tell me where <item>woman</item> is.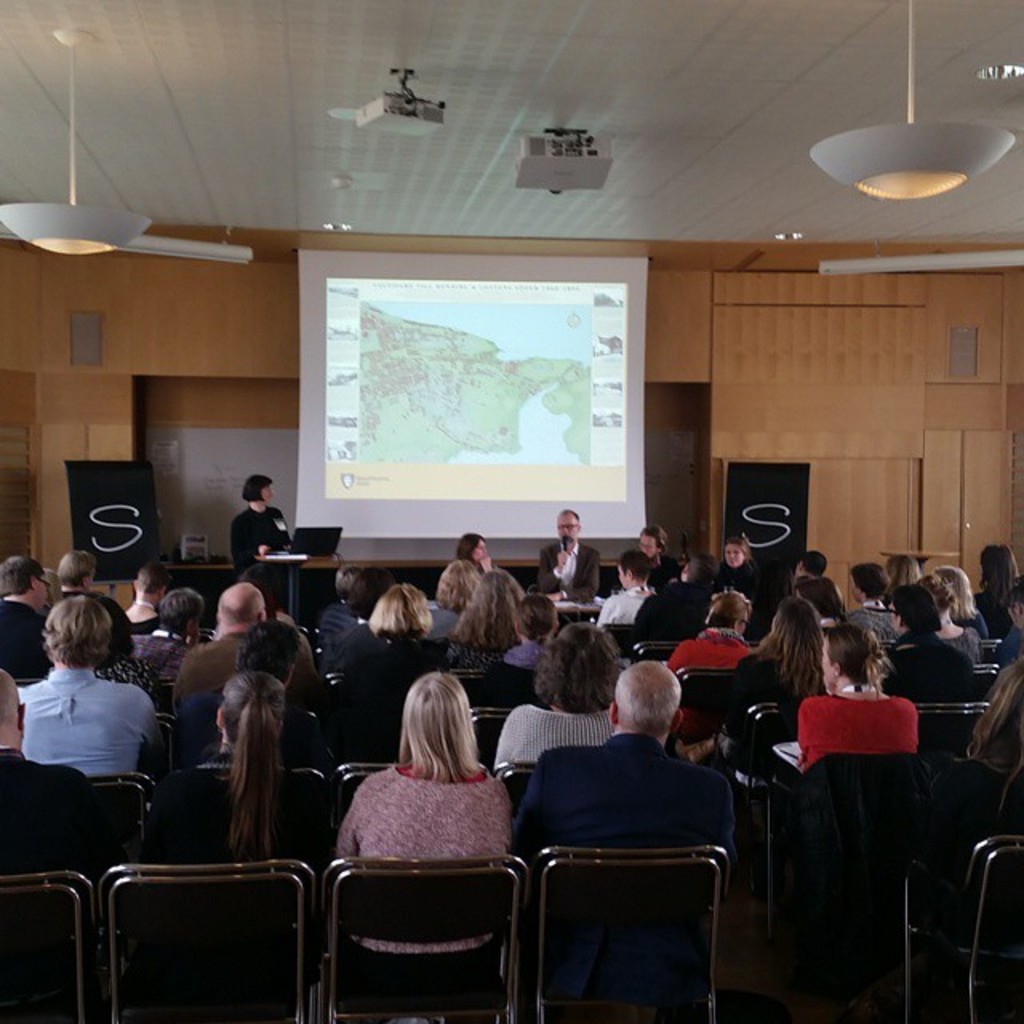
<item>woman</item> is at <bbox>414, 562, 490, 638</bbox>.
